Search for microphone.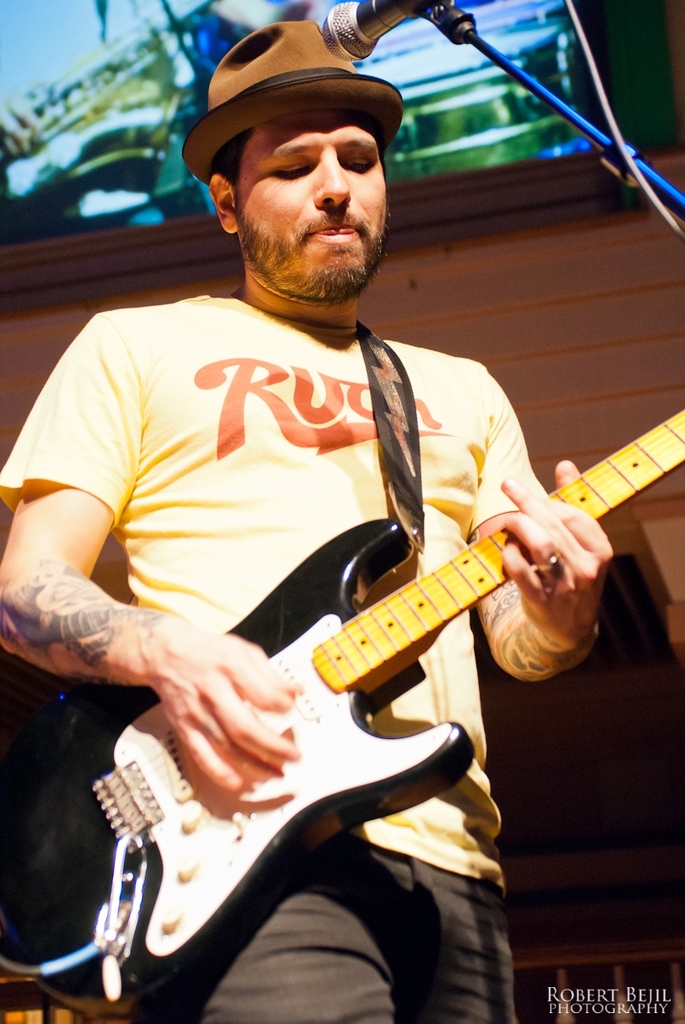
Found at [316,0,466,67].
